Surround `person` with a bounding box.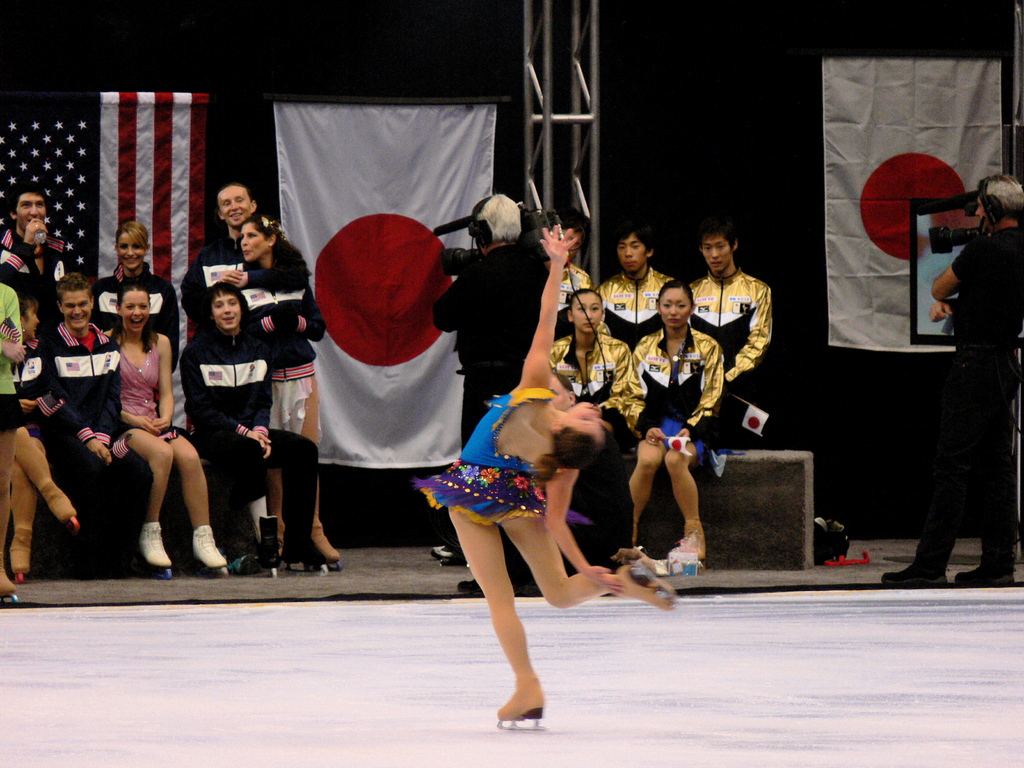
0, 177, 74, 321.
